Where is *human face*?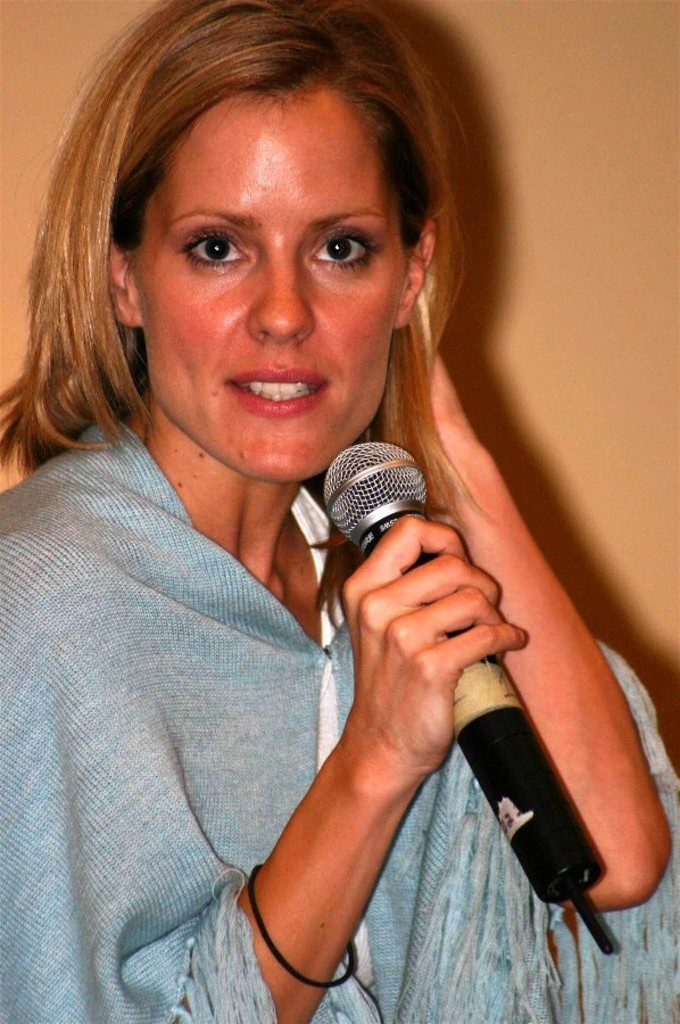
(130, 83, 400, 485).
